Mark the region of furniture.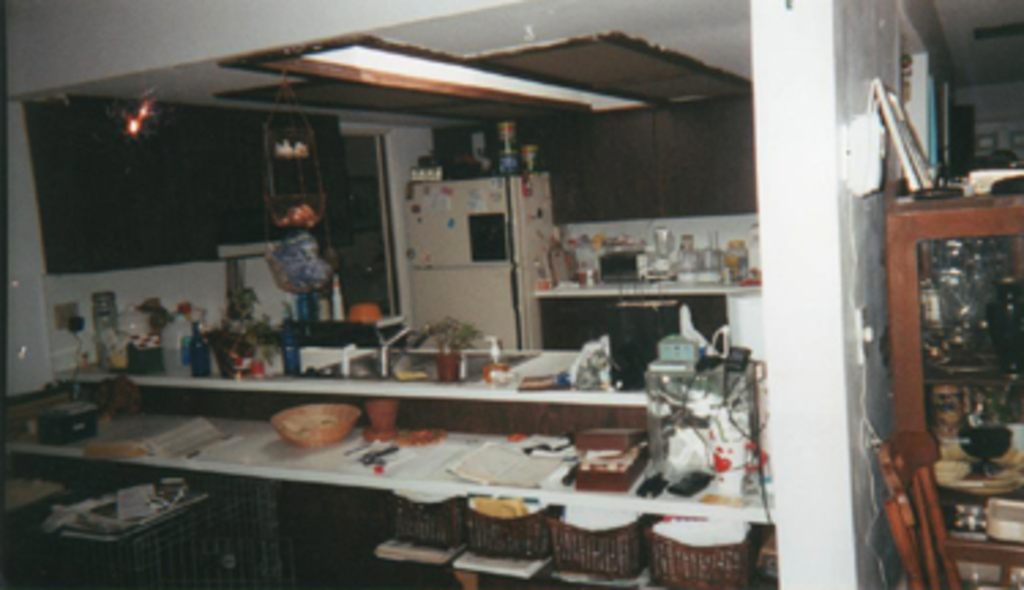
Region: x1=877 y1=440 x2=1021 y2=587.
